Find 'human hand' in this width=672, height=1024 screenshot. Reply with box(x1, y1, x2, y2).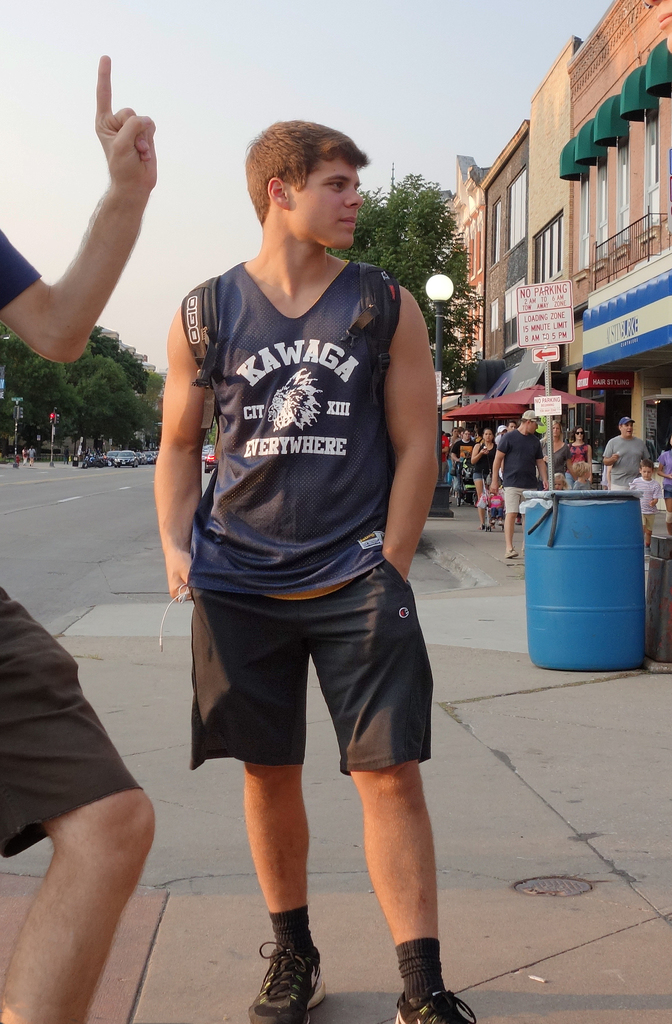
box(608, 452, 619, 461).
